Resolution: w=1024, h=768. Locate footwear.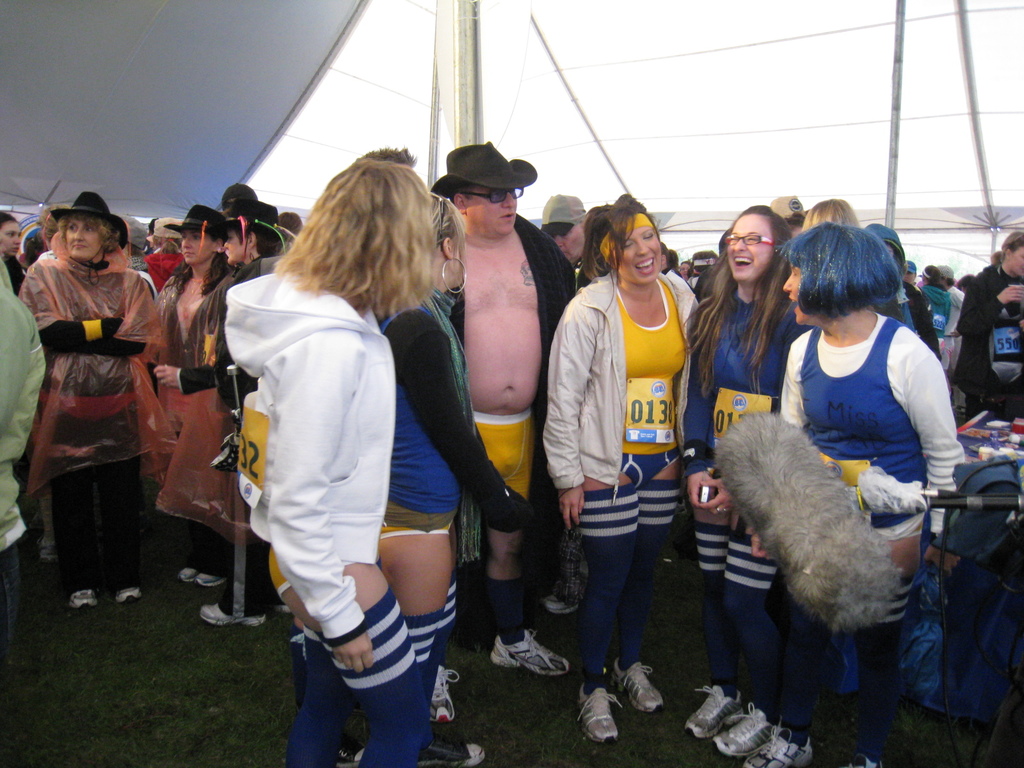
pyautogui.locateOnScreen(573, 685, 630, 744).
